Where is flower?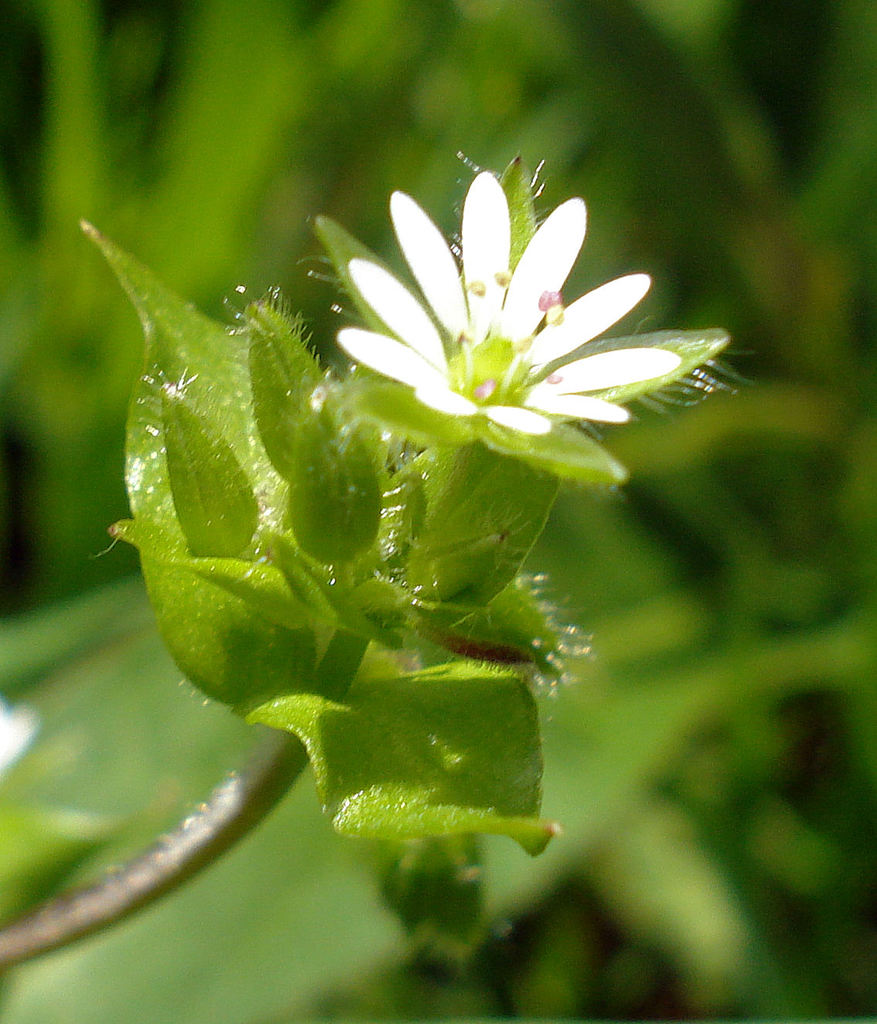
(336,174,682,457).
